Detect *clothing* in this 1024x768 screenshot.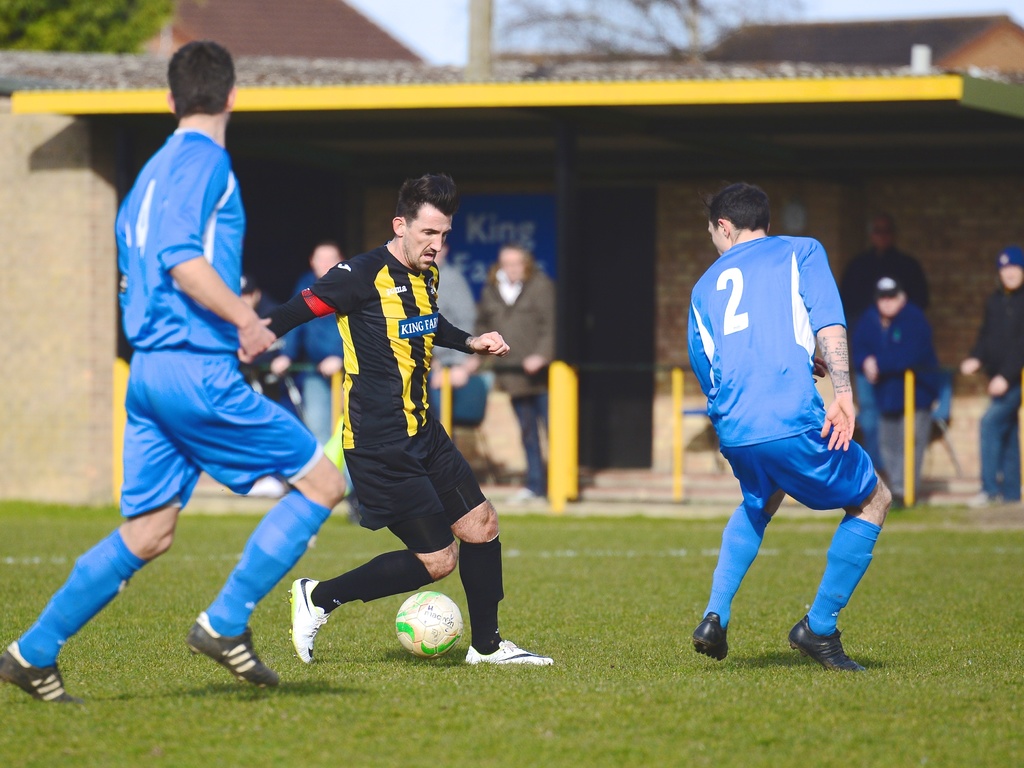
Detection: (256,242,502,650).
